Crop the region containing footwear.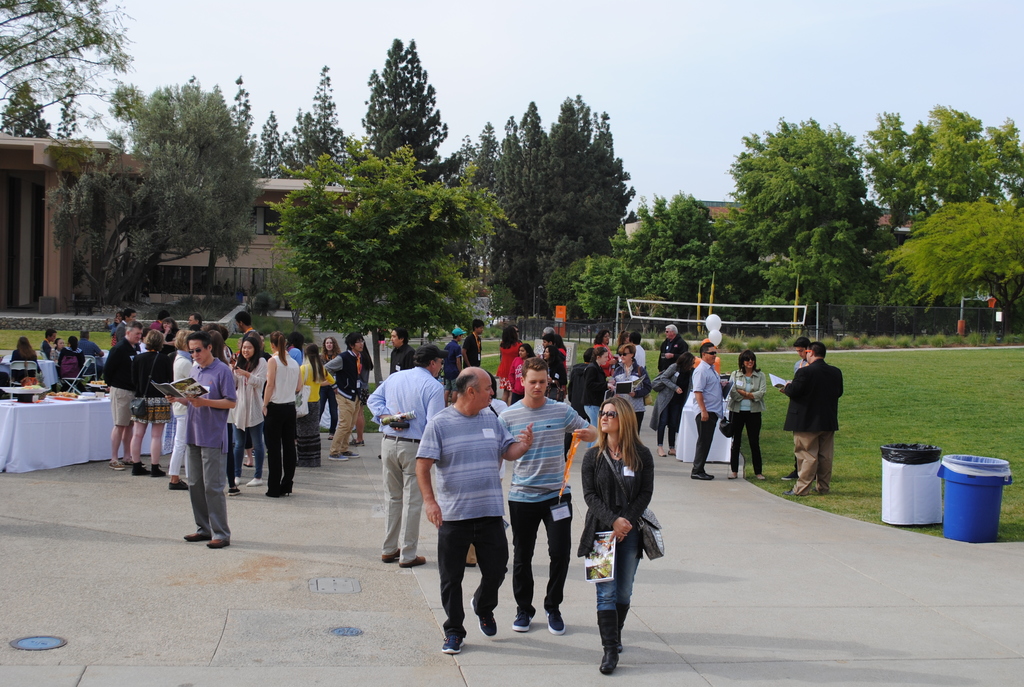
Crop region: 449/630/468/654.
